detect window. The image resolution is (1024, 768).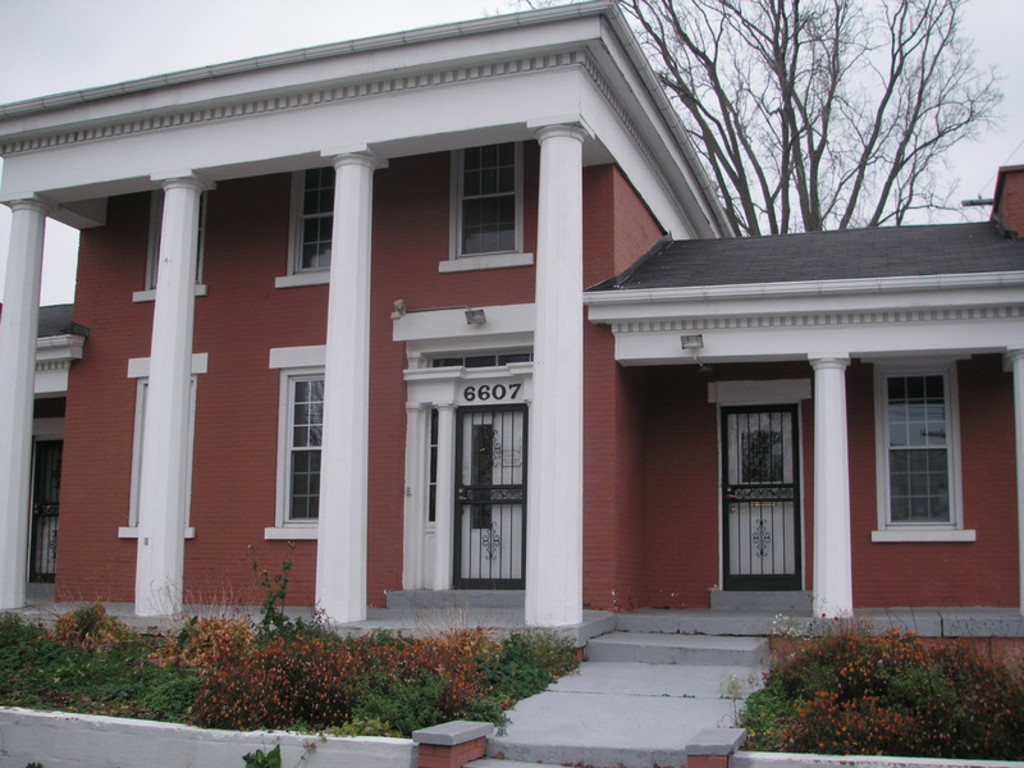
129:182:219:301.
